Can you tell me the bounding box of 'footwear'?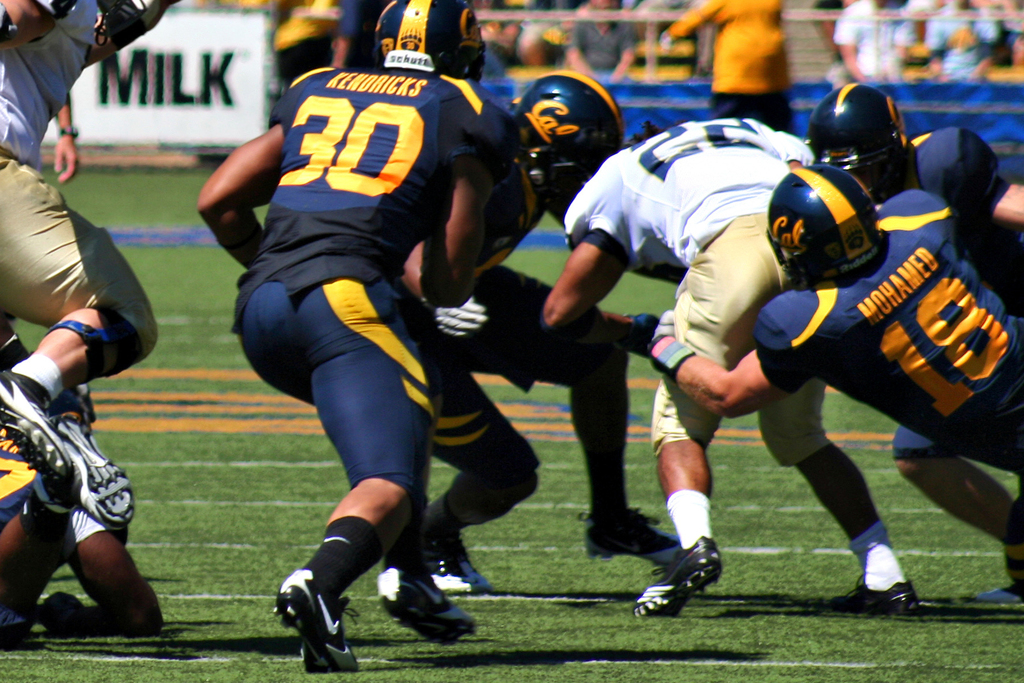
647, 545, 735, 620.
